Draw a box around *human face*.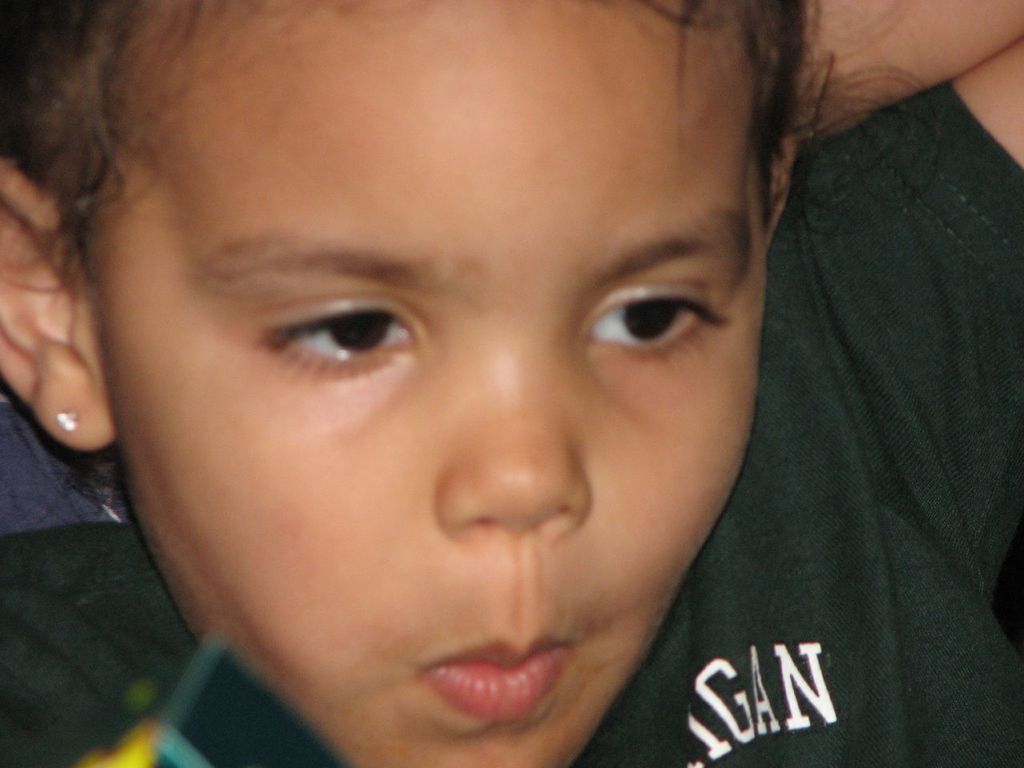
bbox=(87, 0, 766, 767).
